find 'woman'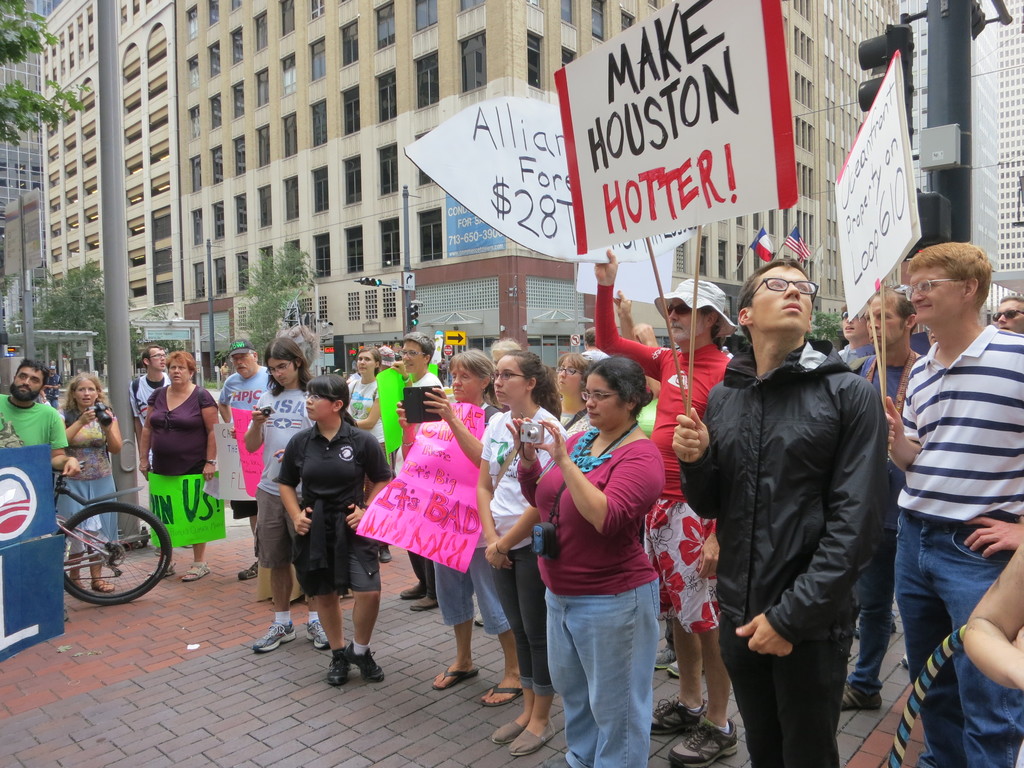
rect(273, 373, 392, 686)
